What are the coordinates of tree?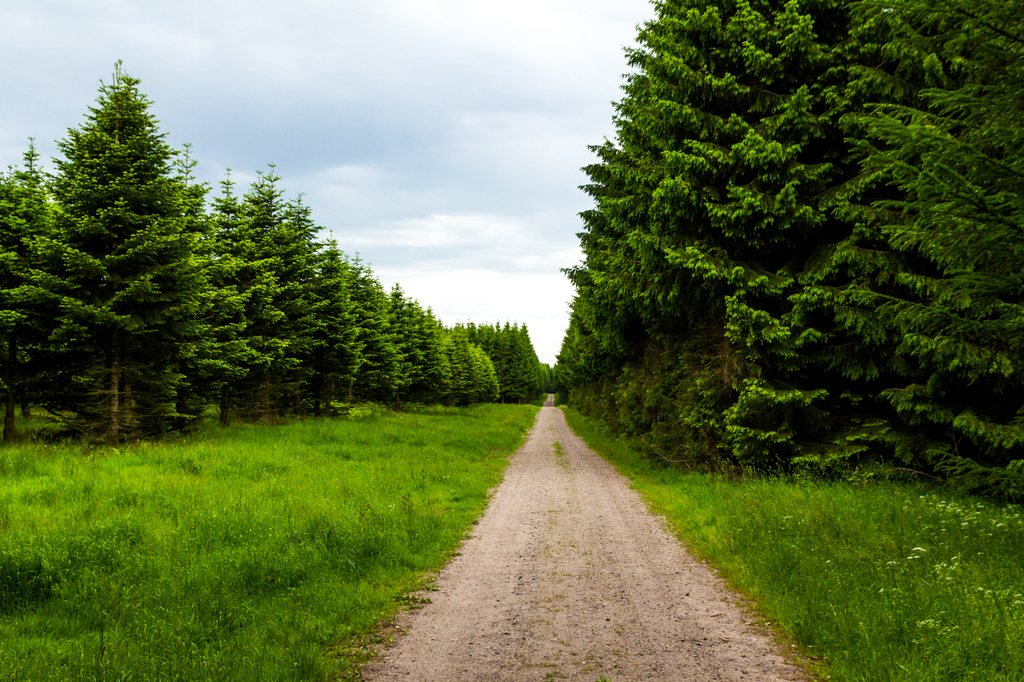
detection(320, 237, 370, 405).
